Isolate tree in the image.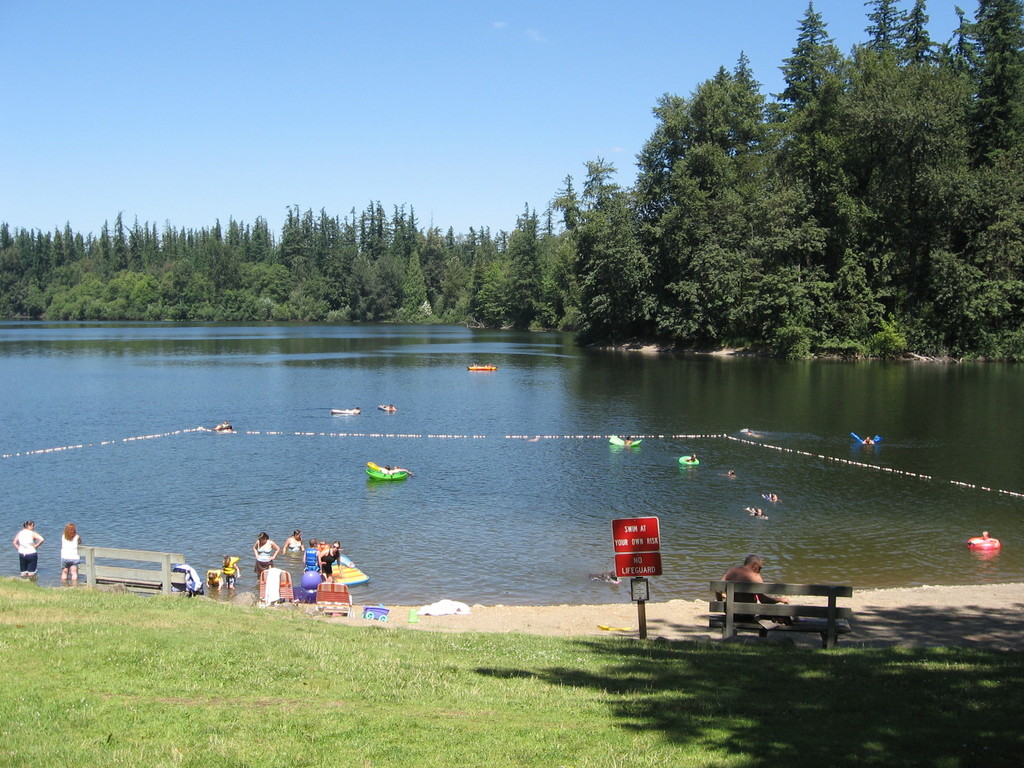
Isolated region: [251, 217, 277, 269].
